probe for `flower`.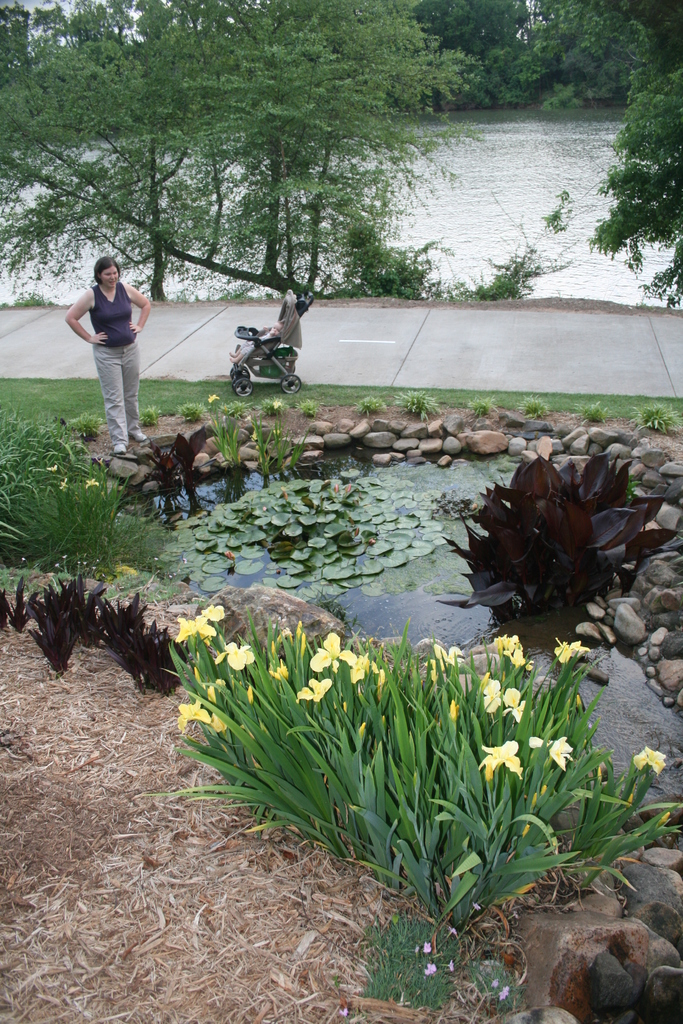
Probe result: locate(271, 396, 281, 412).
